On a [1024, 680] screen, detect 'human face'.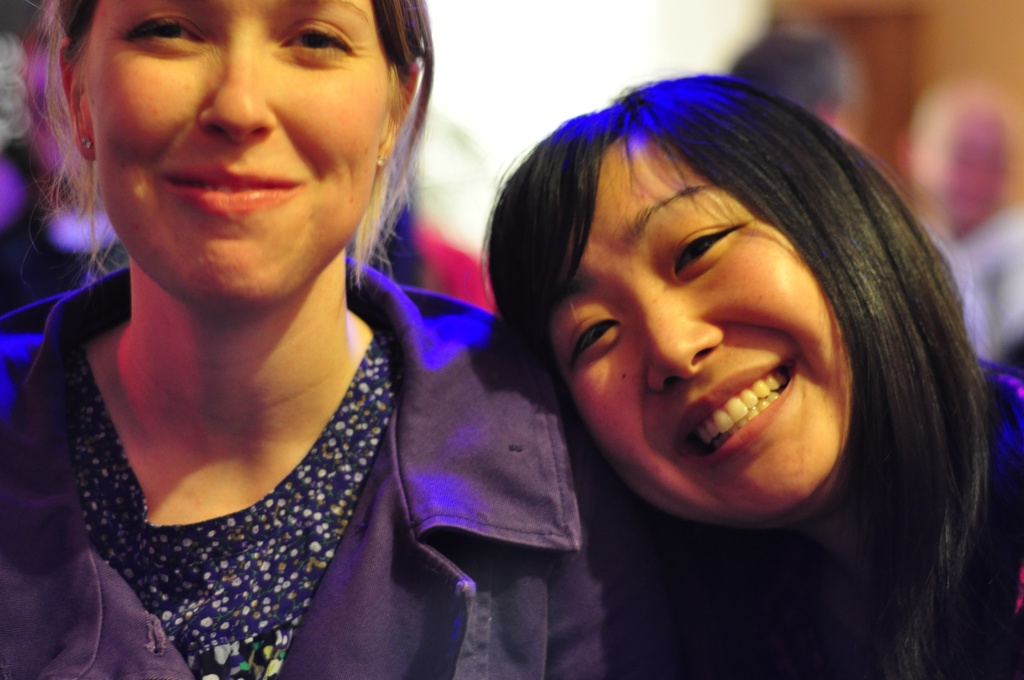
[85, 0, 405, 303].
